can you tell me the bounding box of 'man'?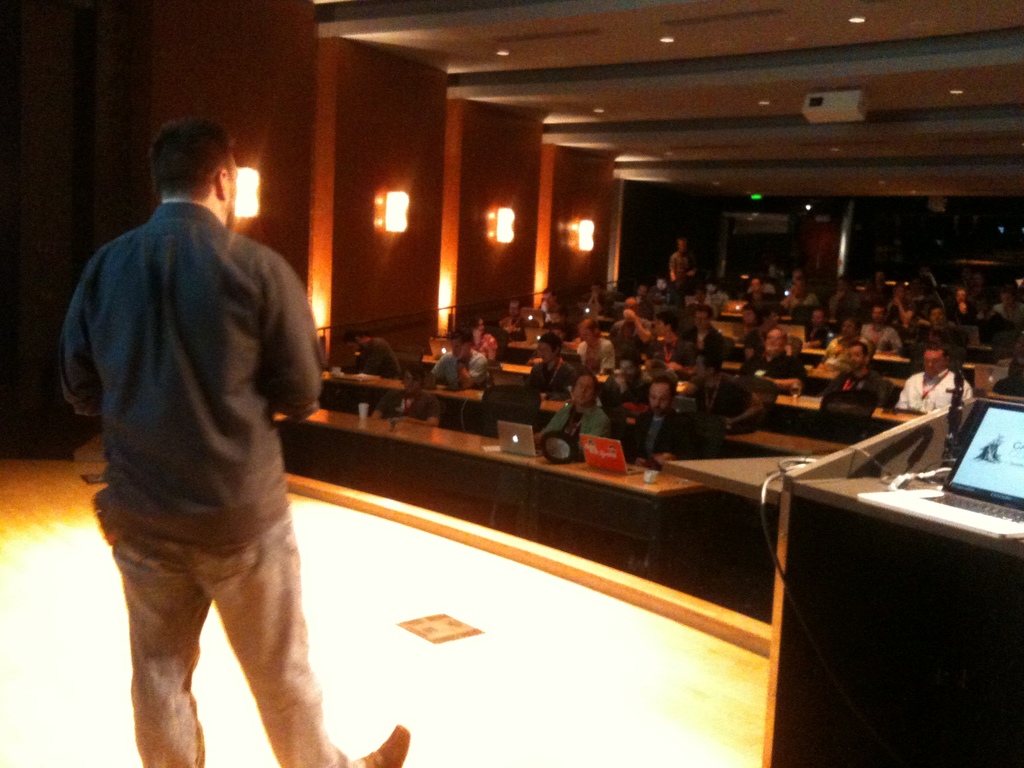
box(758, 319, 797, 404).
